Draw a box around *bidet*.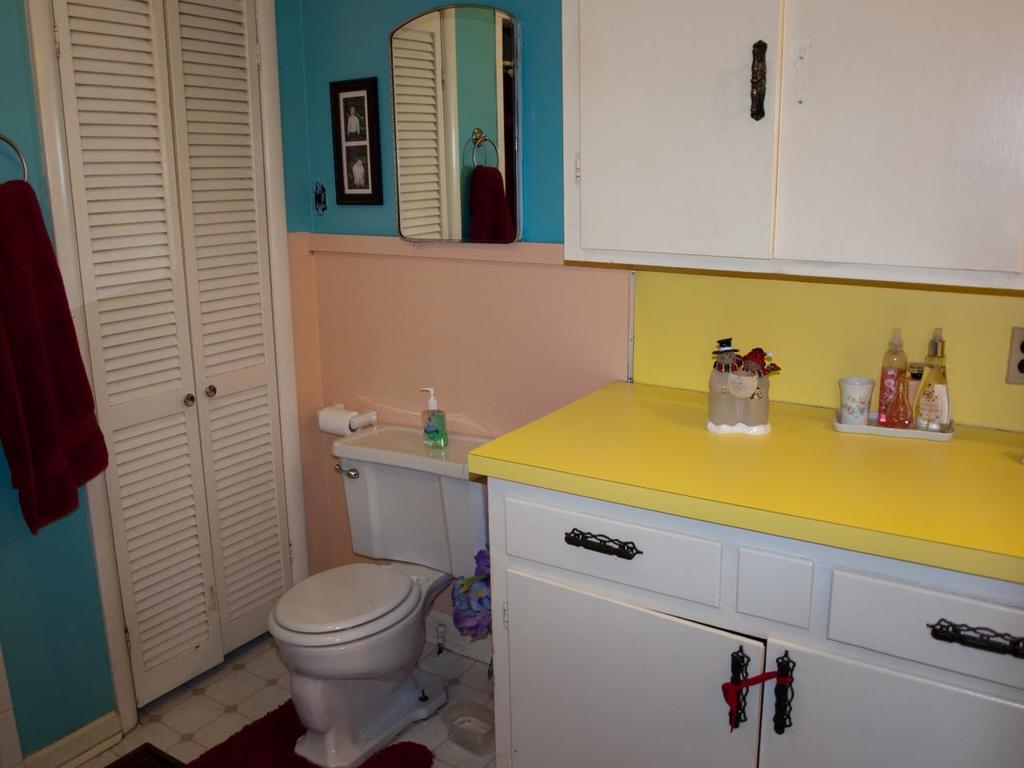
region(255, 528, 477, 745).
